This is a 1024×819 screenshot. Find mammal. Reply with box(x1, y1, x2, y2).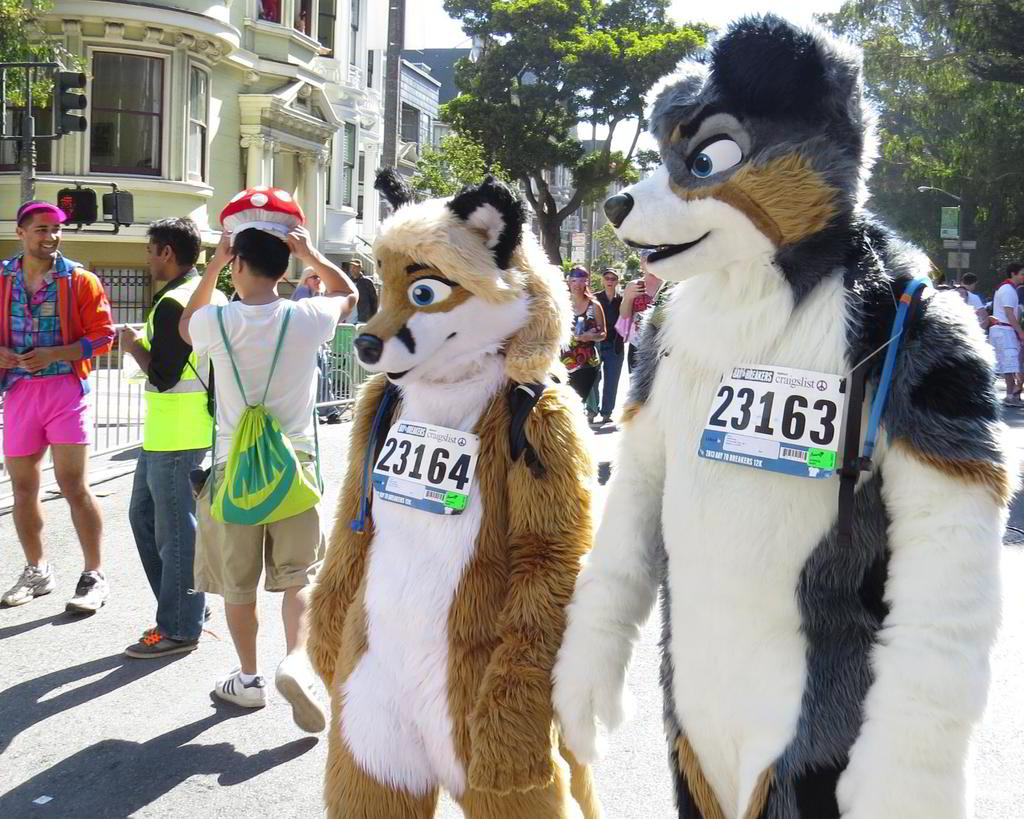
box(177, 214, 365, 735).
